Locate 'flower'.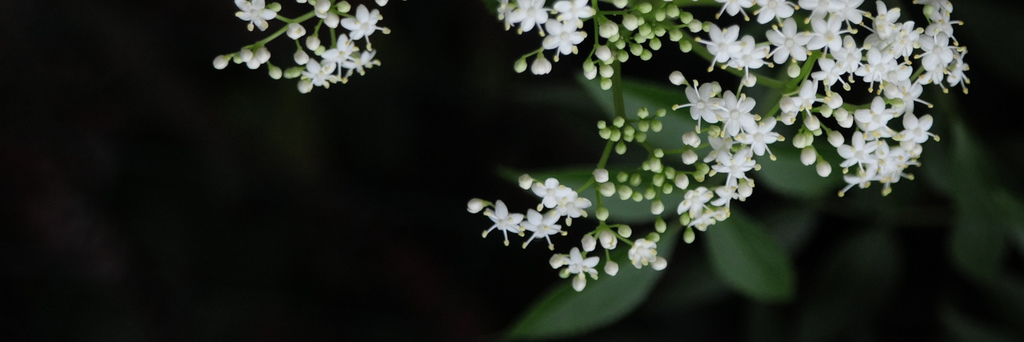
Bounding box: locate(716, 180, 733, 210).
